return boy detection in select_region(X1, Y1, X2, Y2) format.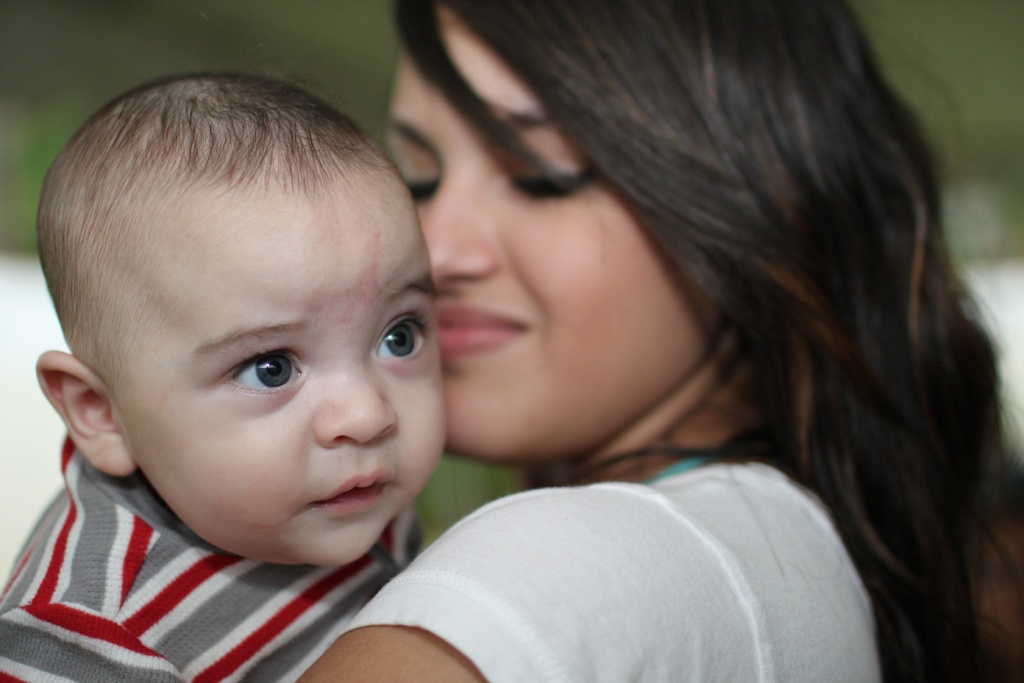
select_region(0, 53, 477, 679).
